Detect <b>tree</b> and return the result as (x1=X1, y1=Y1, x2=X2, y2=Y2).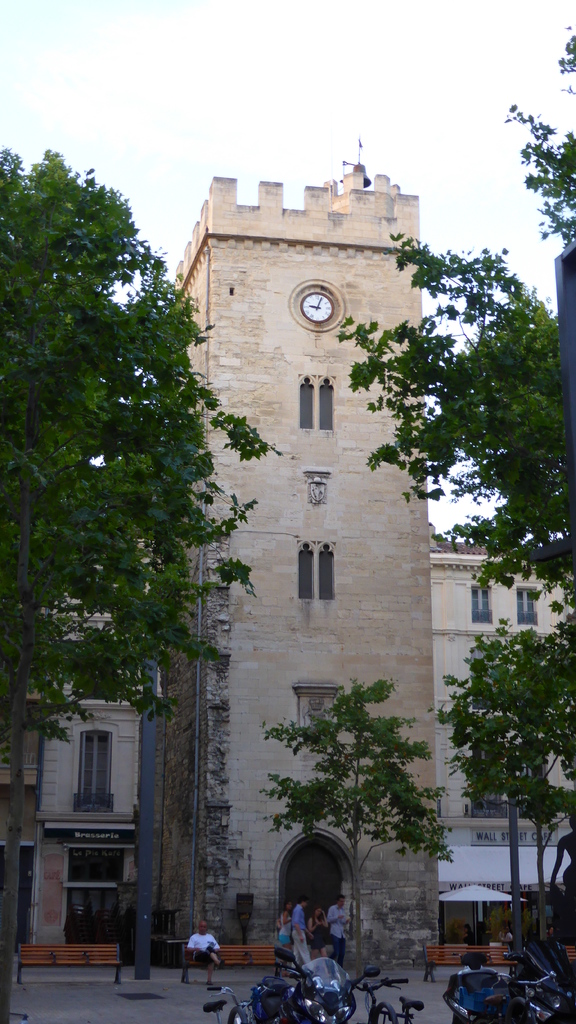
(x1=260, y1=671, x2=458, y2=958).
